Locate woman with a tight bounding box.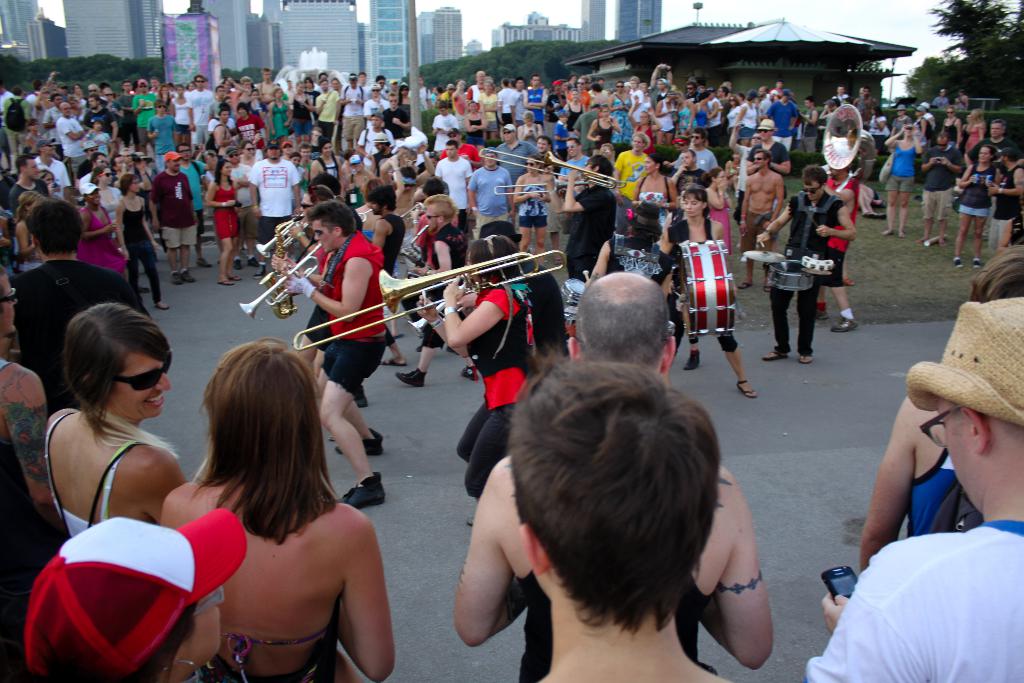
left=454, top=231, right=552, bottom=507.
